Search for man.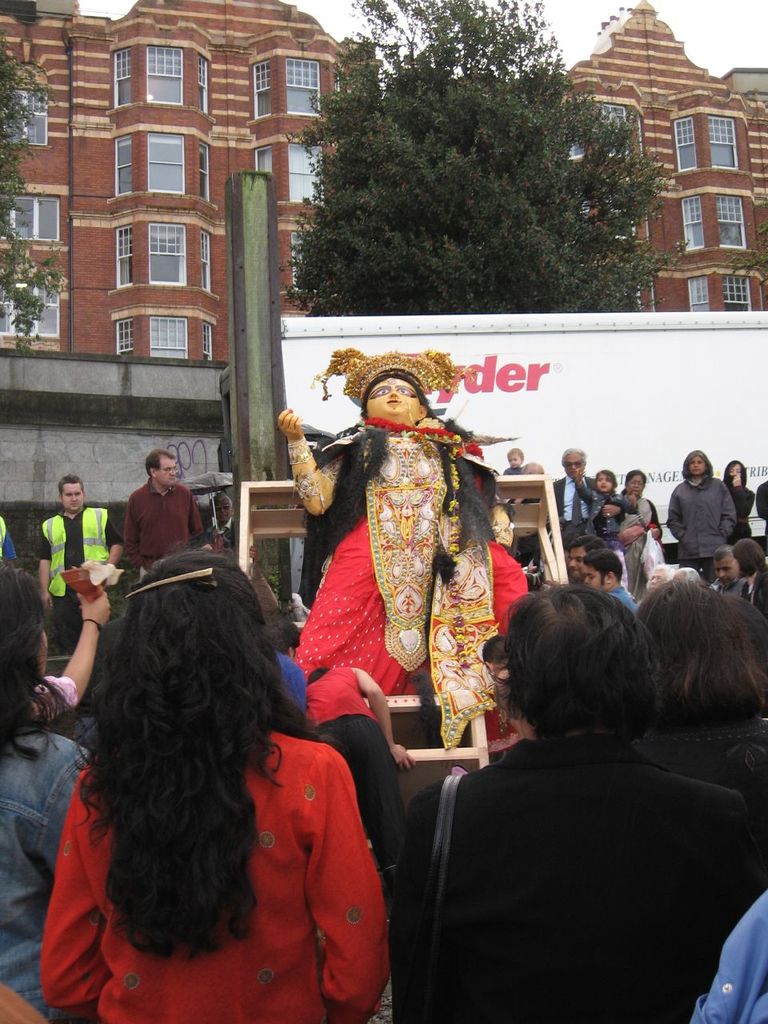
Found at {"left": 666, "top": 450, "right": 742, "bottom": 574}.
